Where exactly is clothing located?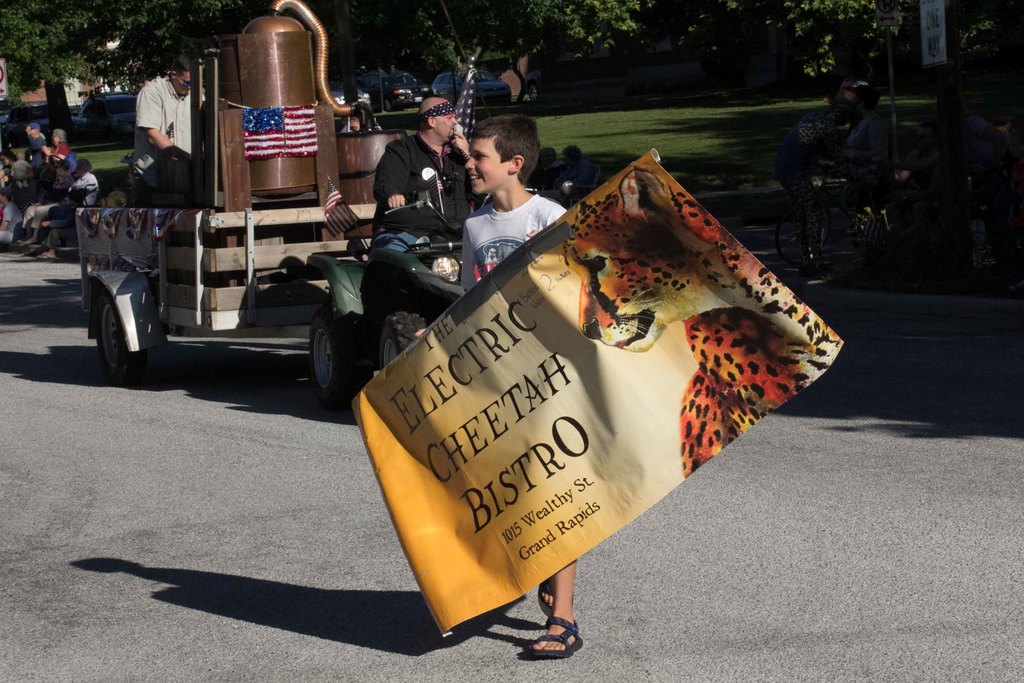
Its bounding box is 348/135/476/285.
